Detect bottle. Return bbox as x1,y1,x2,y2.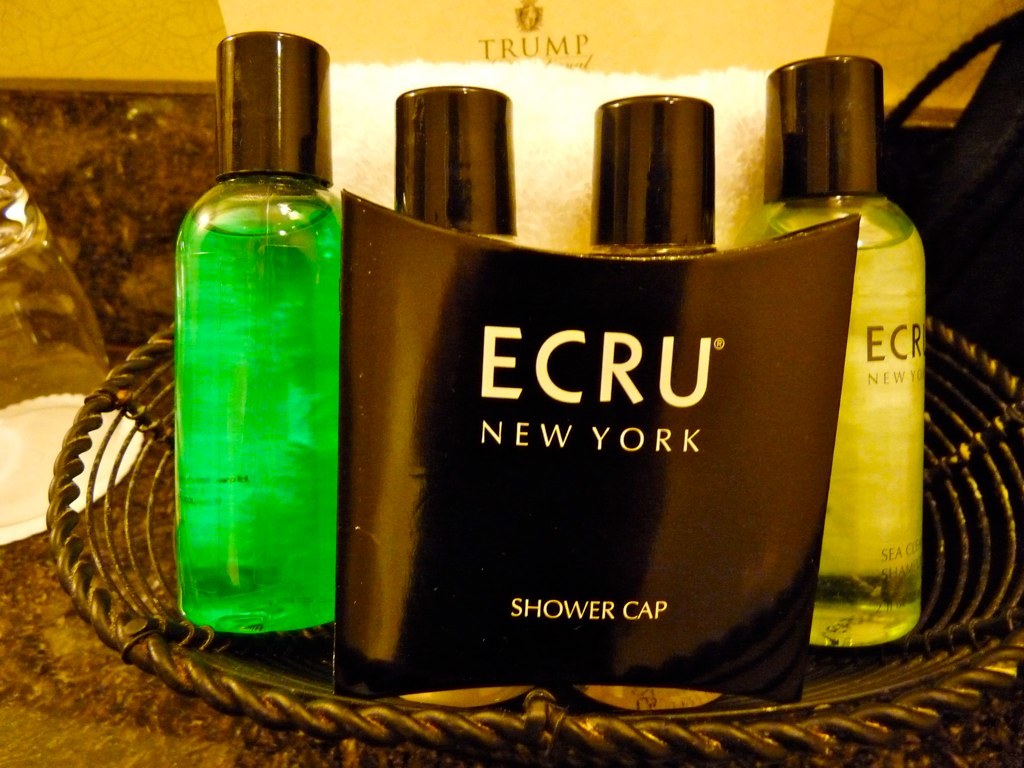
587,92,721,247.
